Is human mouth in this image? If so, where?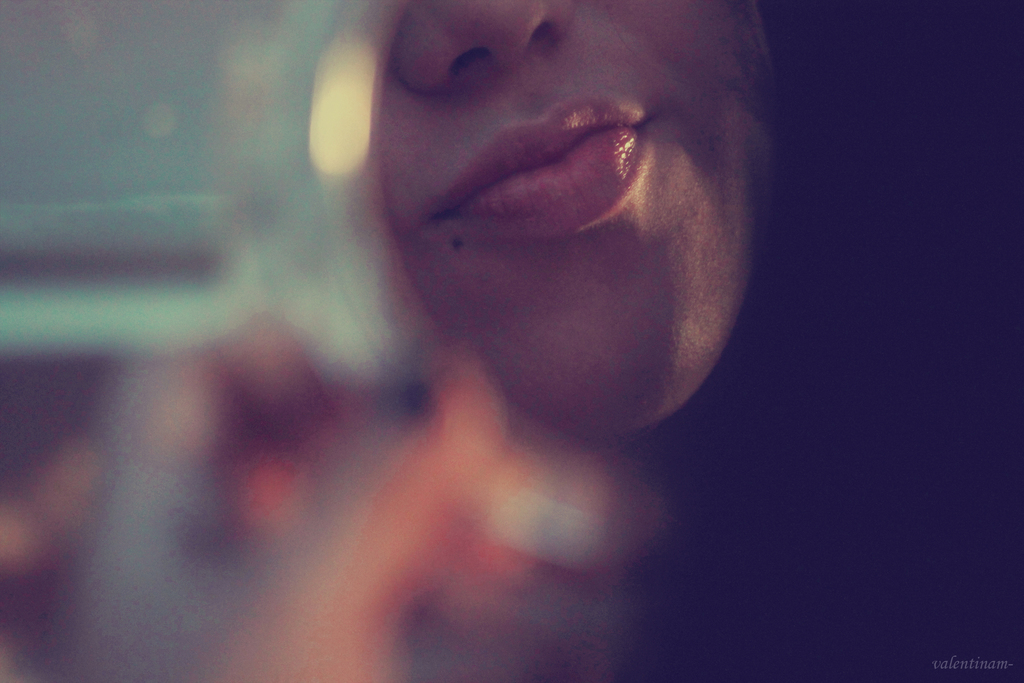
Yes, at region(385, 89, 664, 267).
